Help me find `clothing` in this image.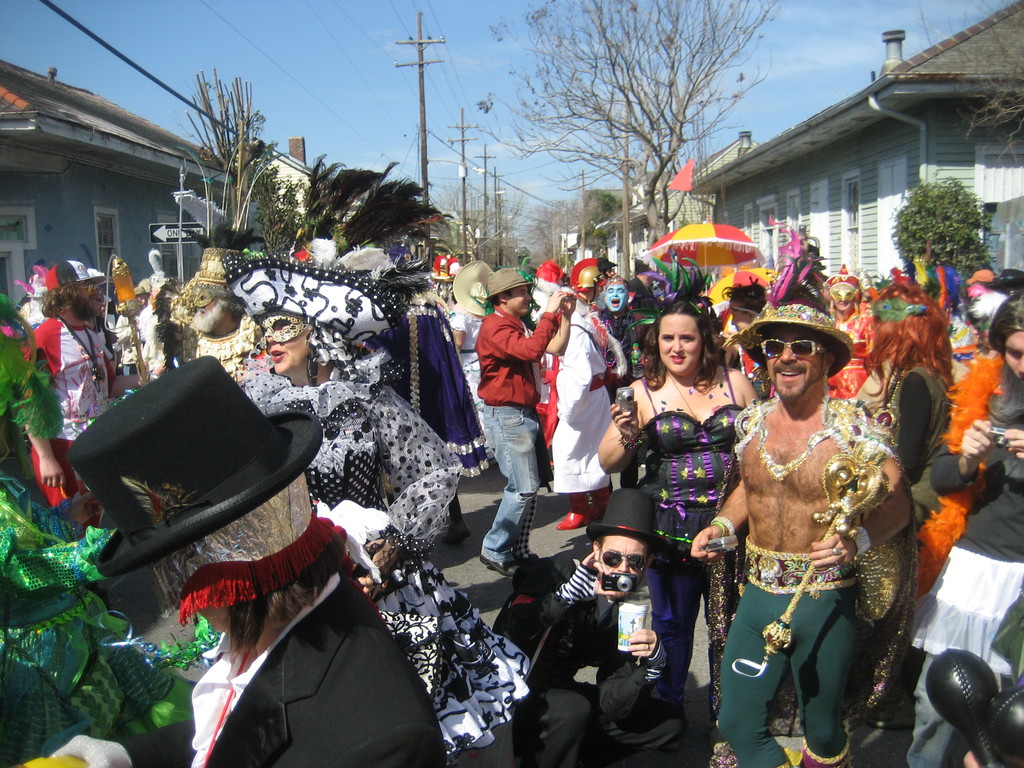
Found it: 18:318:111:515.
